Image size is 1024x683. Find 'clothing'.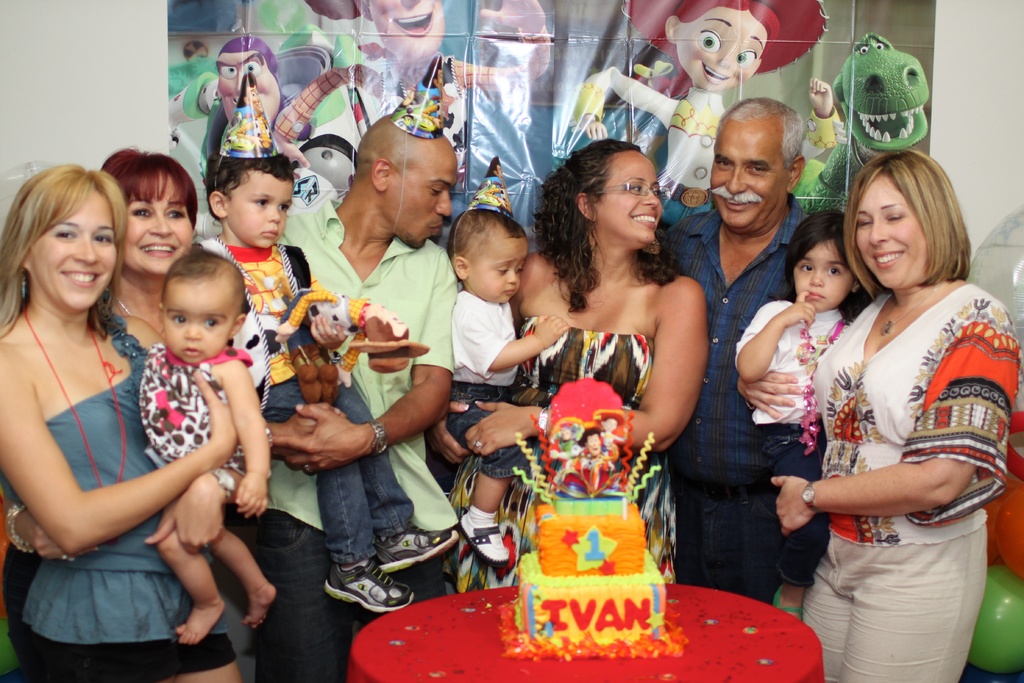
locate(461, 333, 684, 589).
